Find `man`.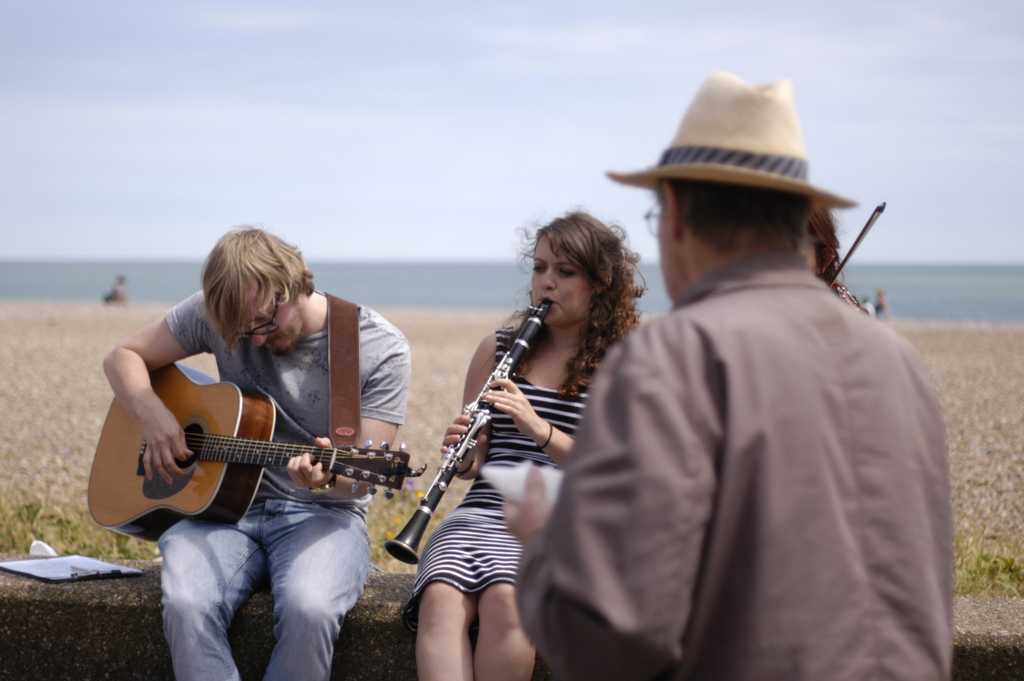
99, 215, 414, 680.
